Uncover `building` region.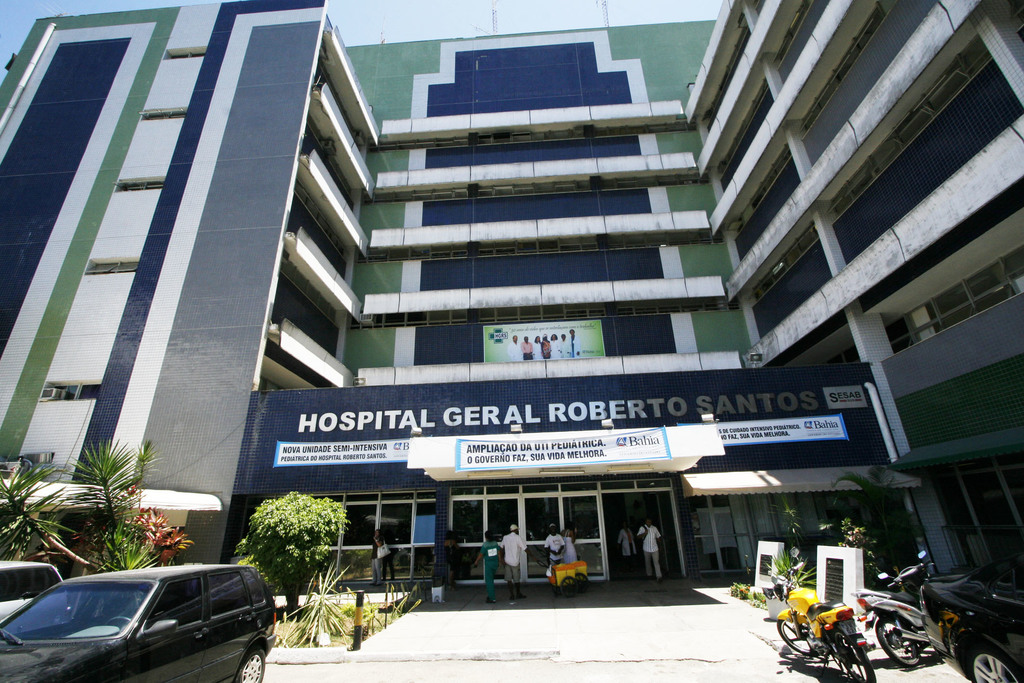
Uncovered: select_region(0, 0, 1023, 588).
